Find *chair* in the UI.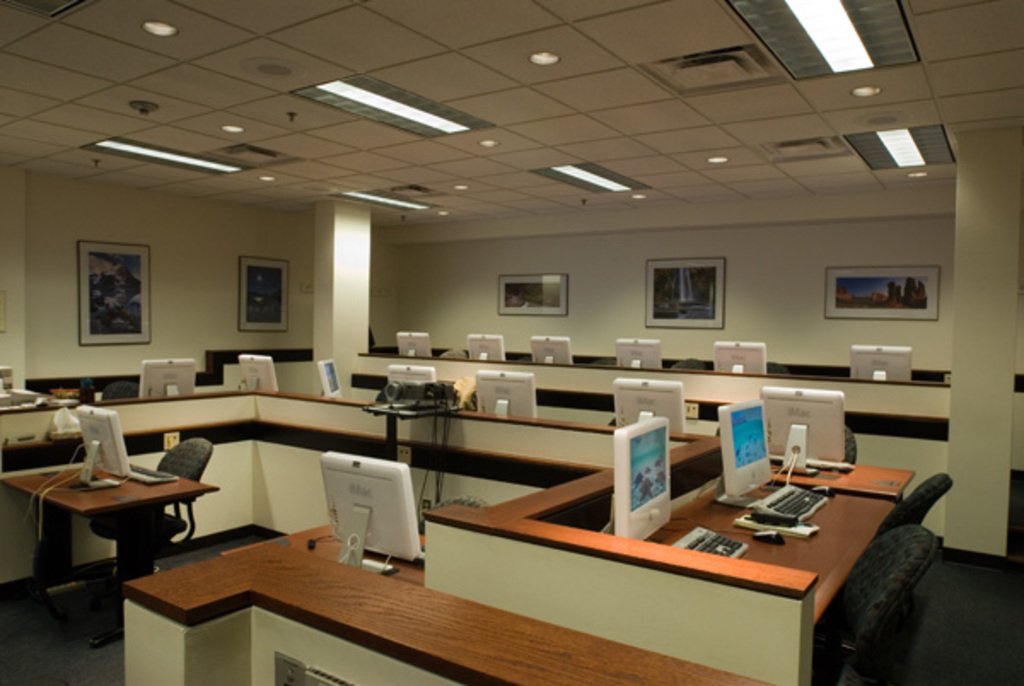
UI element at Rect(82, 432, 205, 594).
